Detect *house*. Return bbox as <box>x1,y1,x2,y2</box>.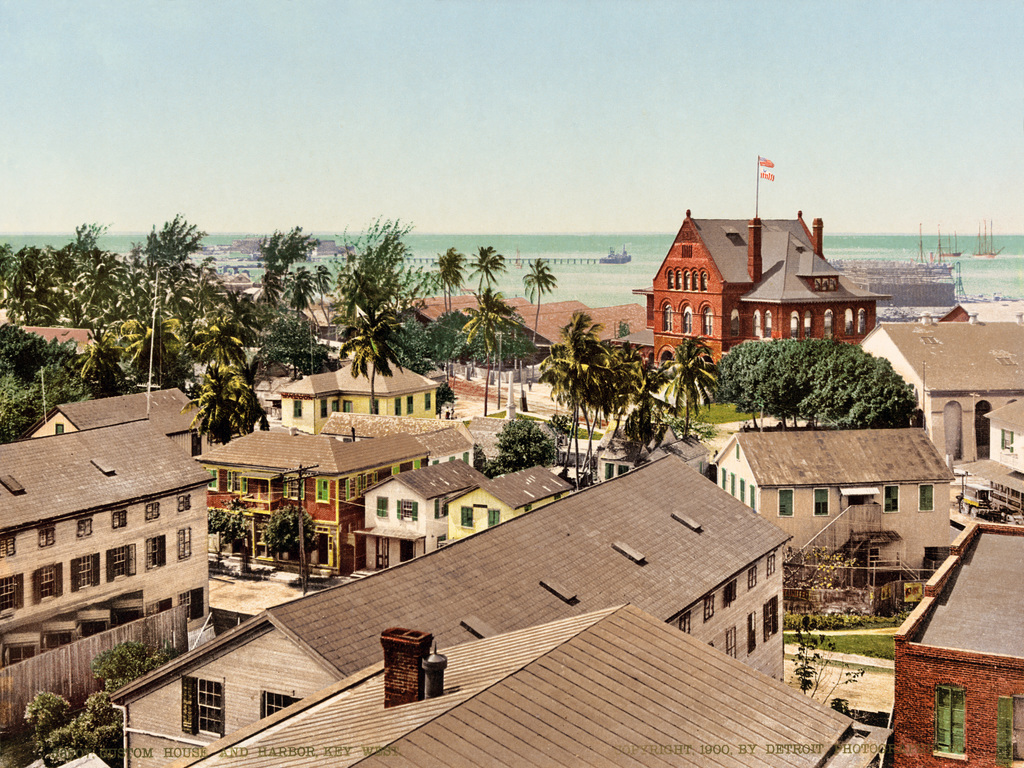
<box>852,306,1023,468</box>.
